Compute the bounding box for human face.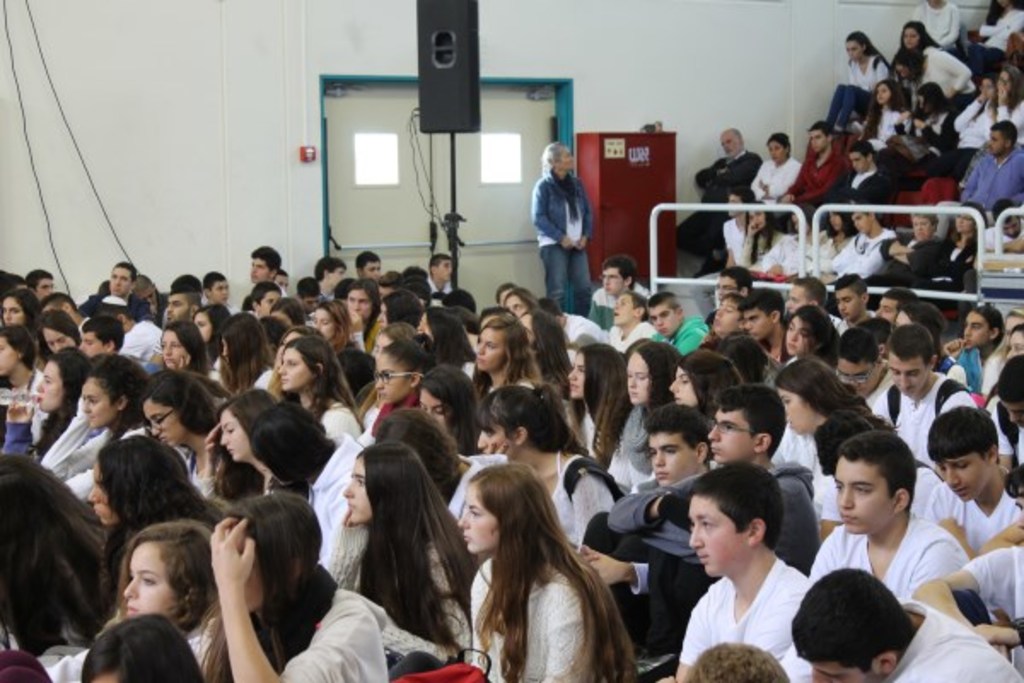
region(345, 458, 369, 522).
